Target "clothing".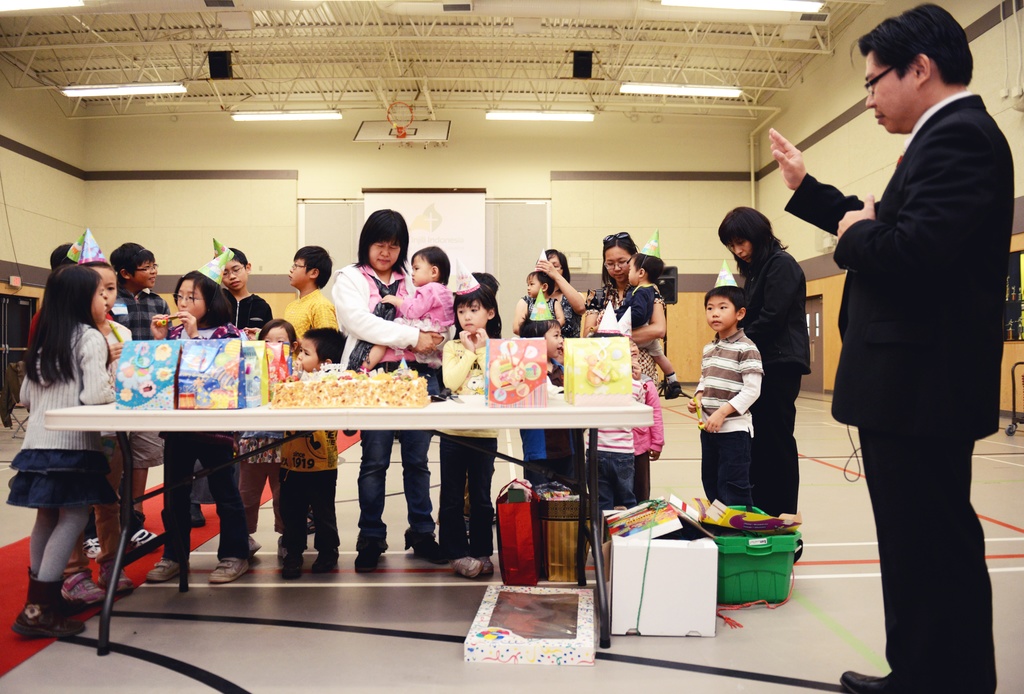
Target region: select_region(507, 293, 586, 342).
